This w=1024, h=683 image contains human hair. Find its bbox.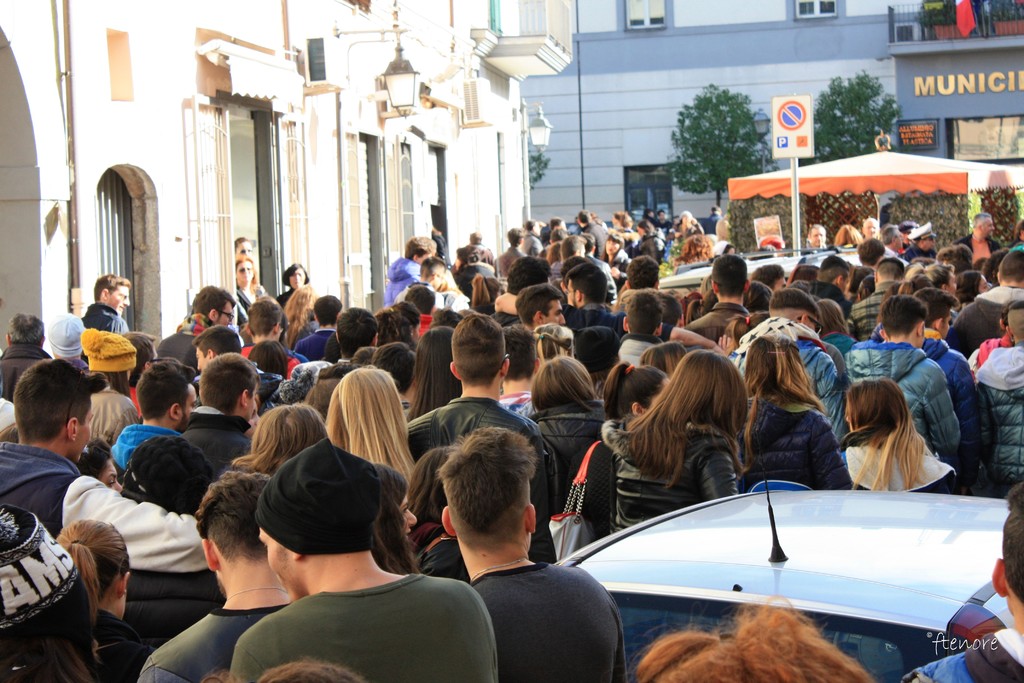
pyautogui.locateOnScreen(200, 654, 371, 682).
